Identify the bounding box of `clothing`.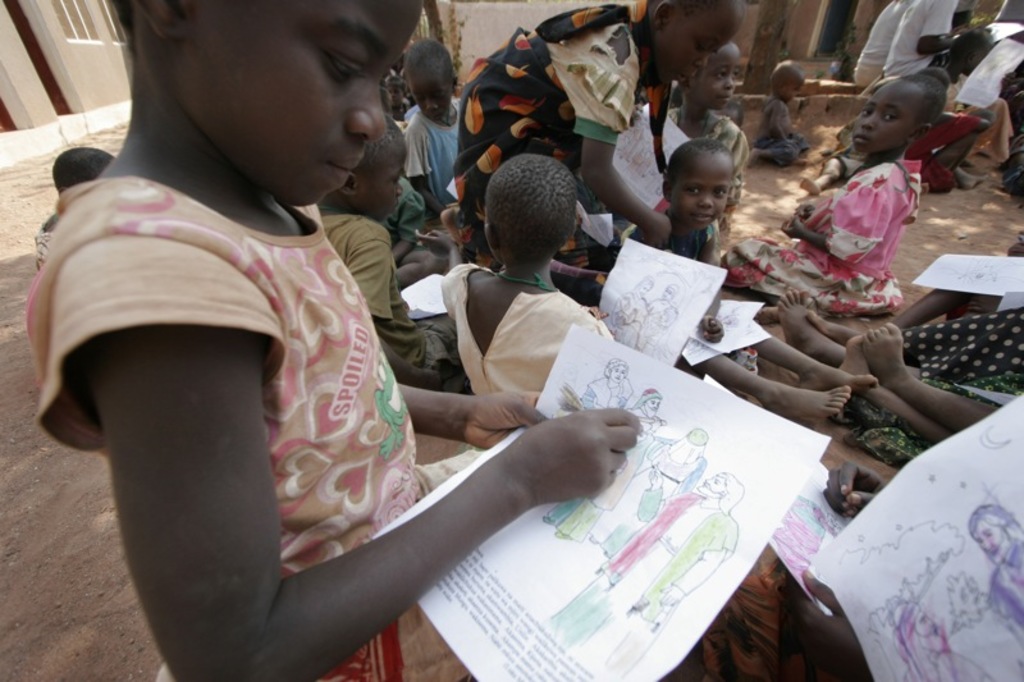
(left=315, top=203, right=462, bottom=402).
